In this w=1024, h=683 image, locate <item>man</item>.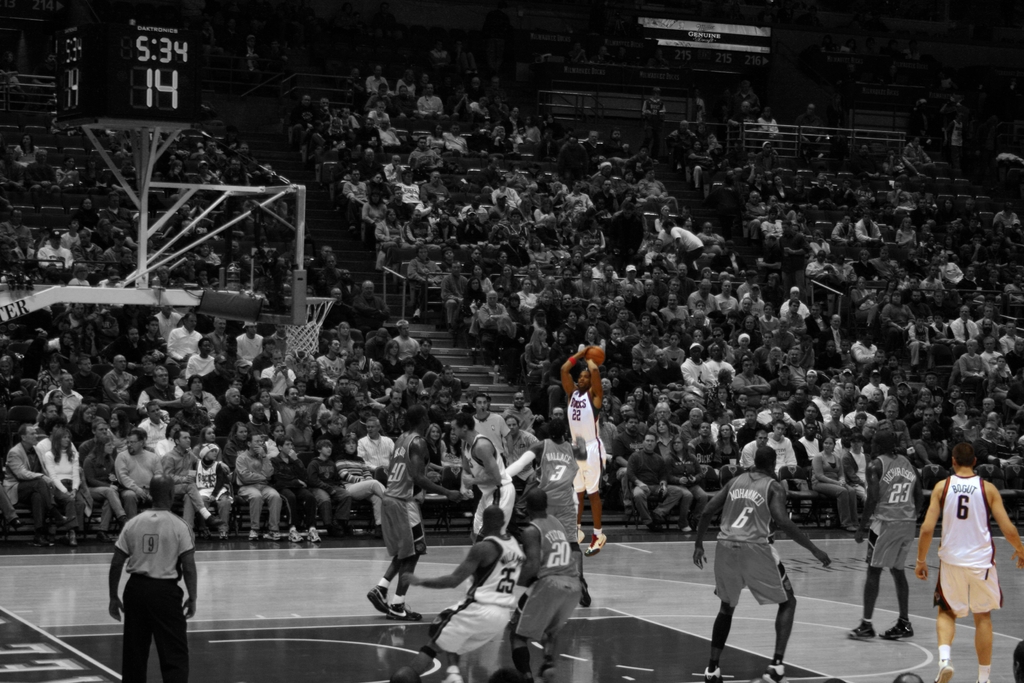
Bounding box: box(0, 145, 26, 203).
